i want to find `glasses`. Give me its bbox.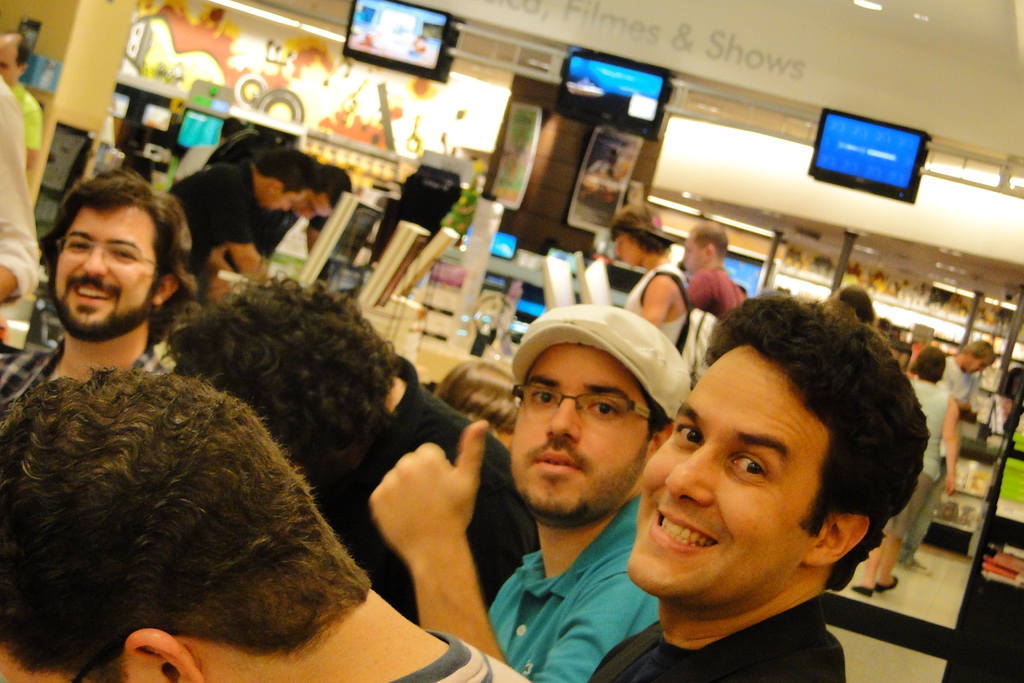
region(507, 381, 672, 428).
